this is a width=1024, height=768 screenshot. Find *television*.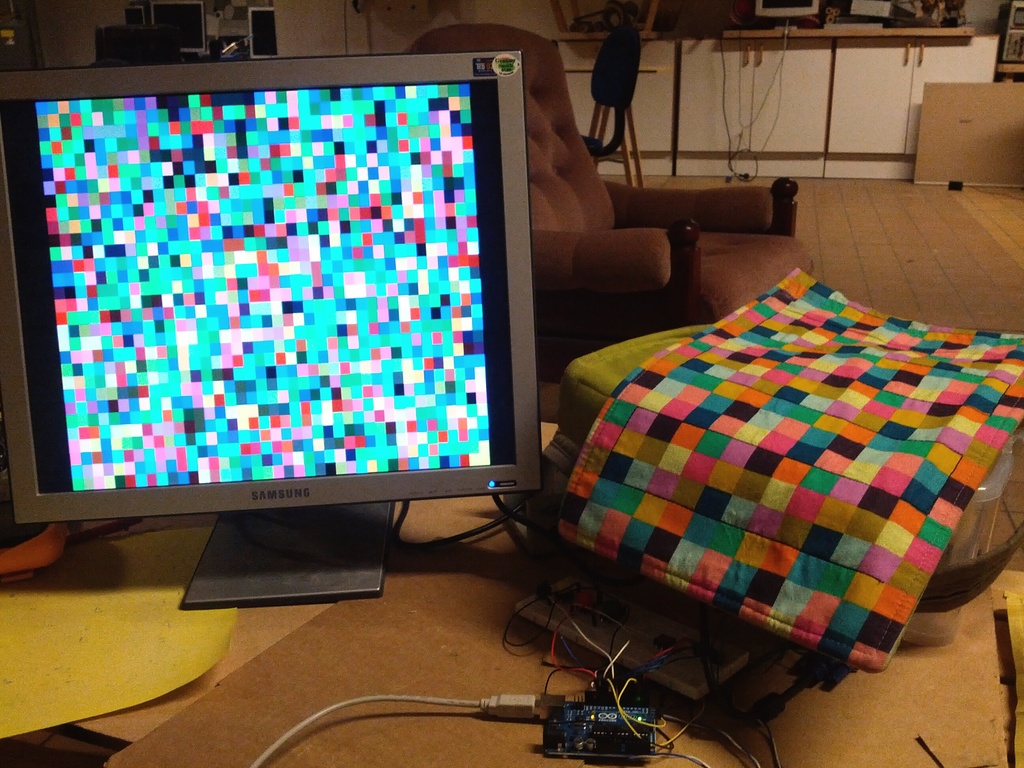
Bounding box: rect(3, 47, 541, 602).
